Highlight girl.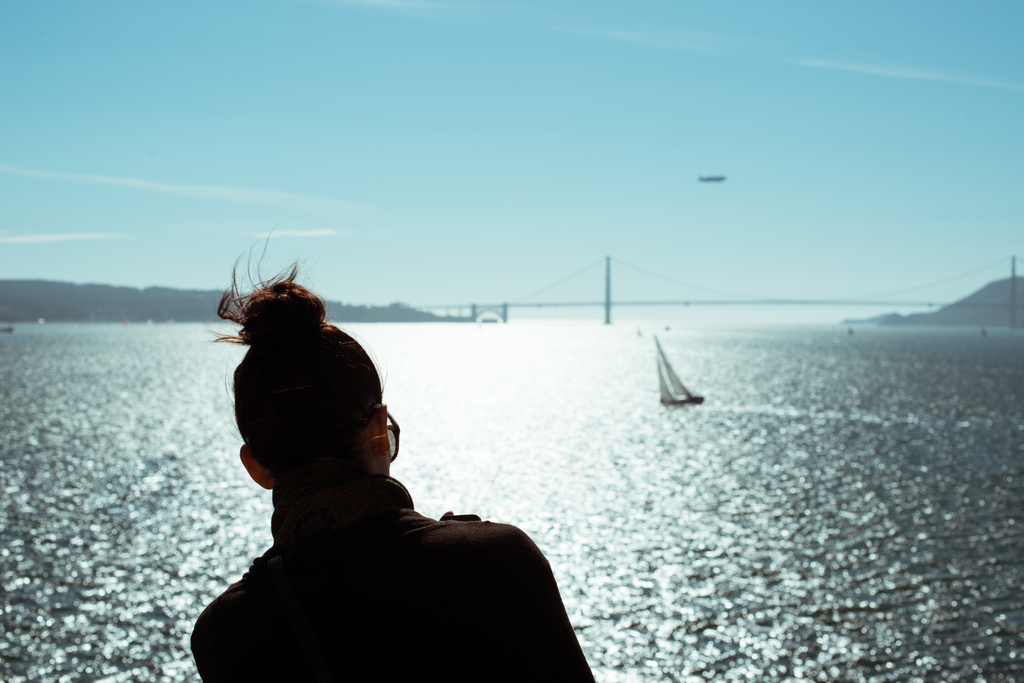
Highlighted region: (188,219,598,682).
